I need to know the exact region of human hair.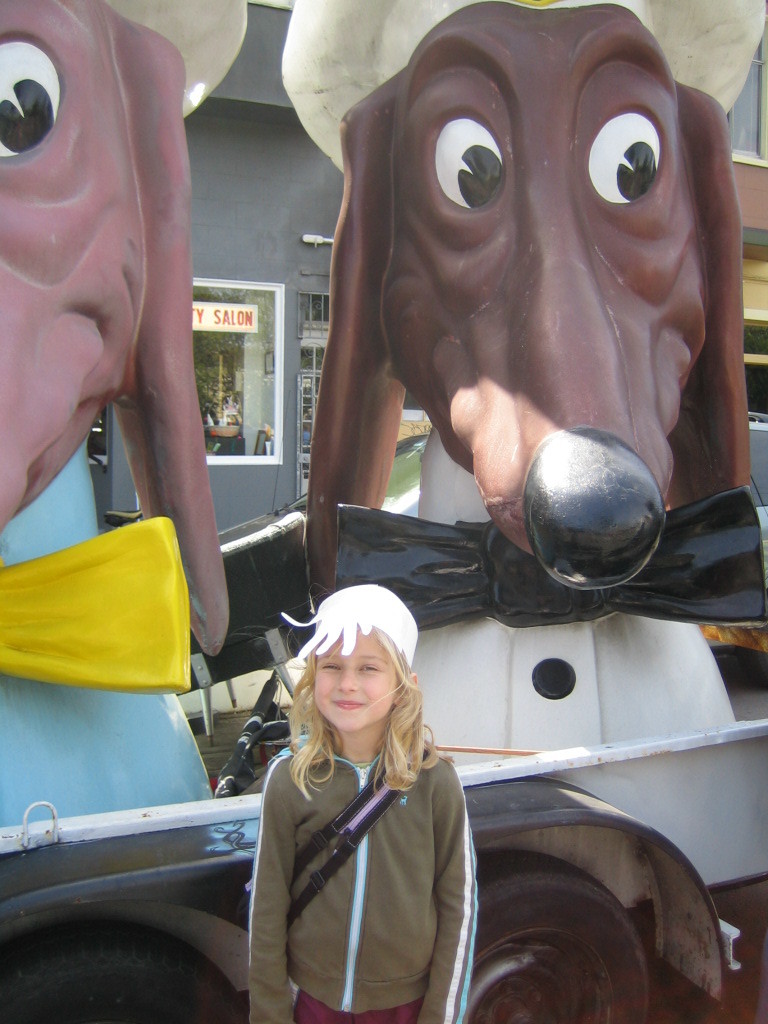
Region: <region>288, 590, 437, 806</region>.
